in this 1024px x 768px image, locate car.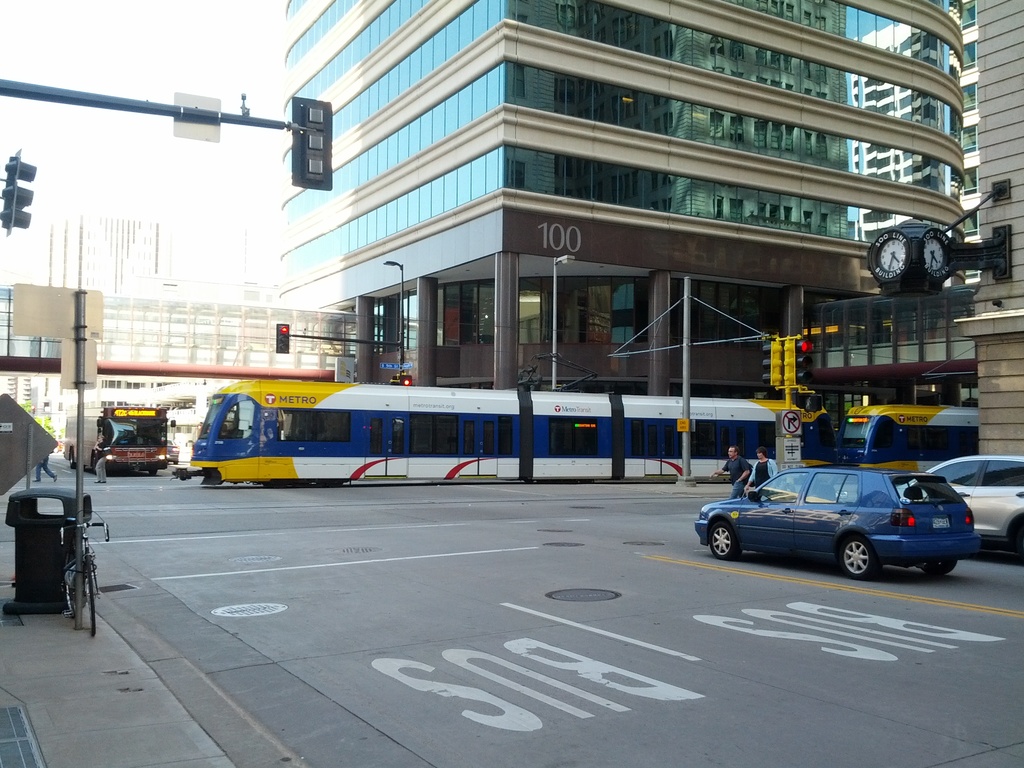
Bounding box: [x1=692, y1=465, x2=980, y2=577].
